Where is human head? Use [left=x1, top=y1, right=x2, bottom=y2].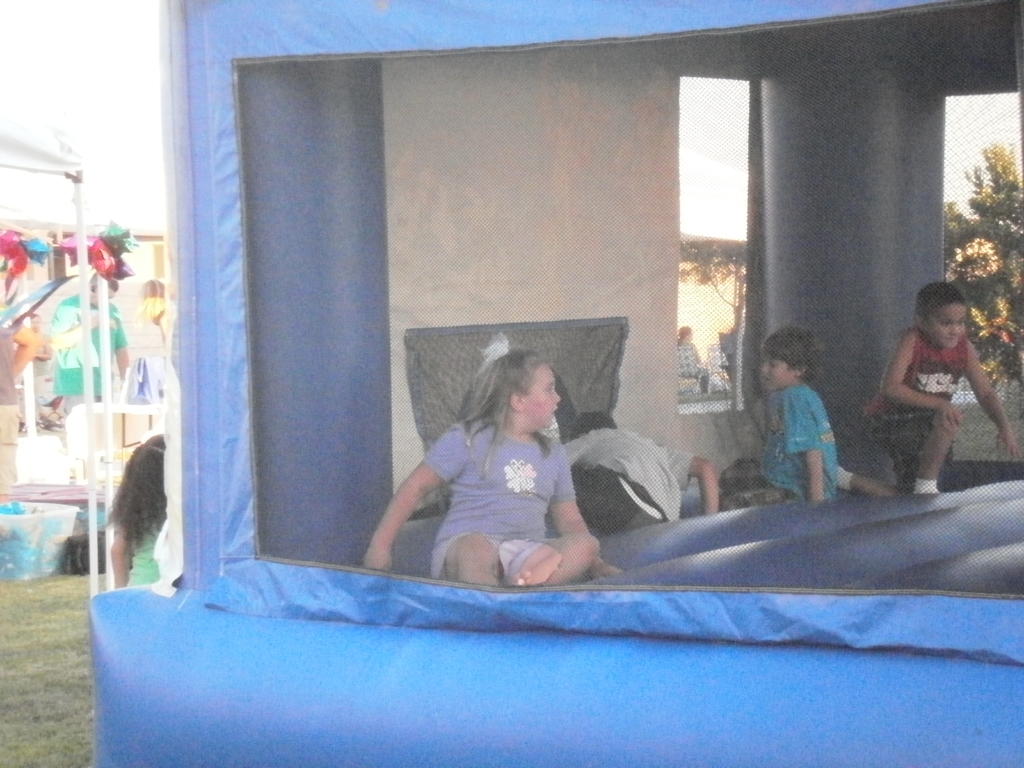
[left=125, top=436, right=168, bottom=500].
